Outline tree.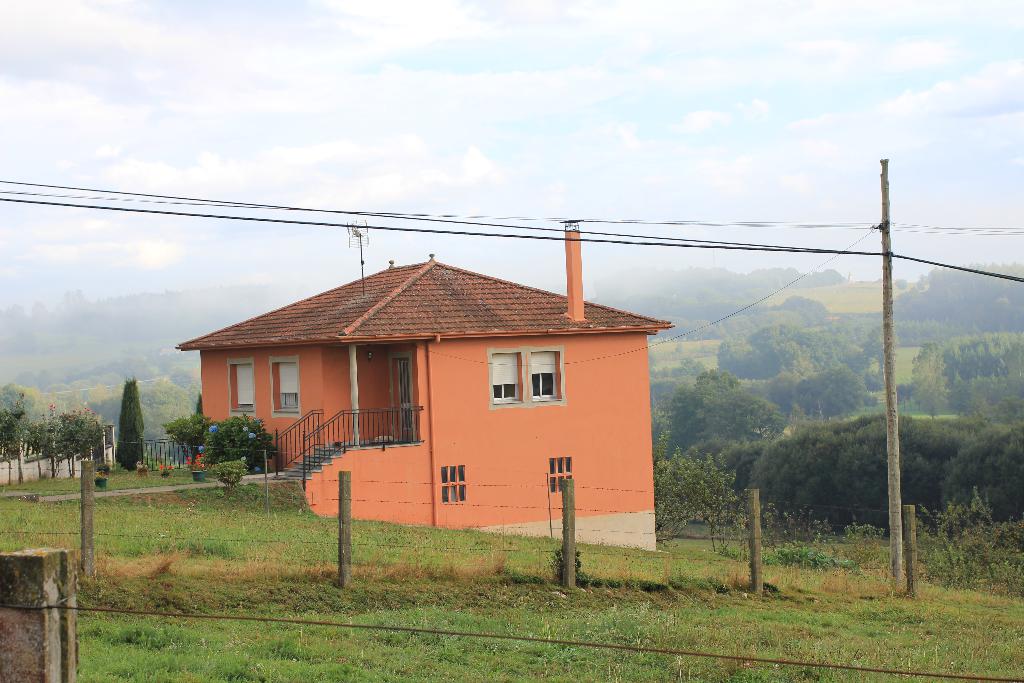
Outline: 883:267:1021:324.
